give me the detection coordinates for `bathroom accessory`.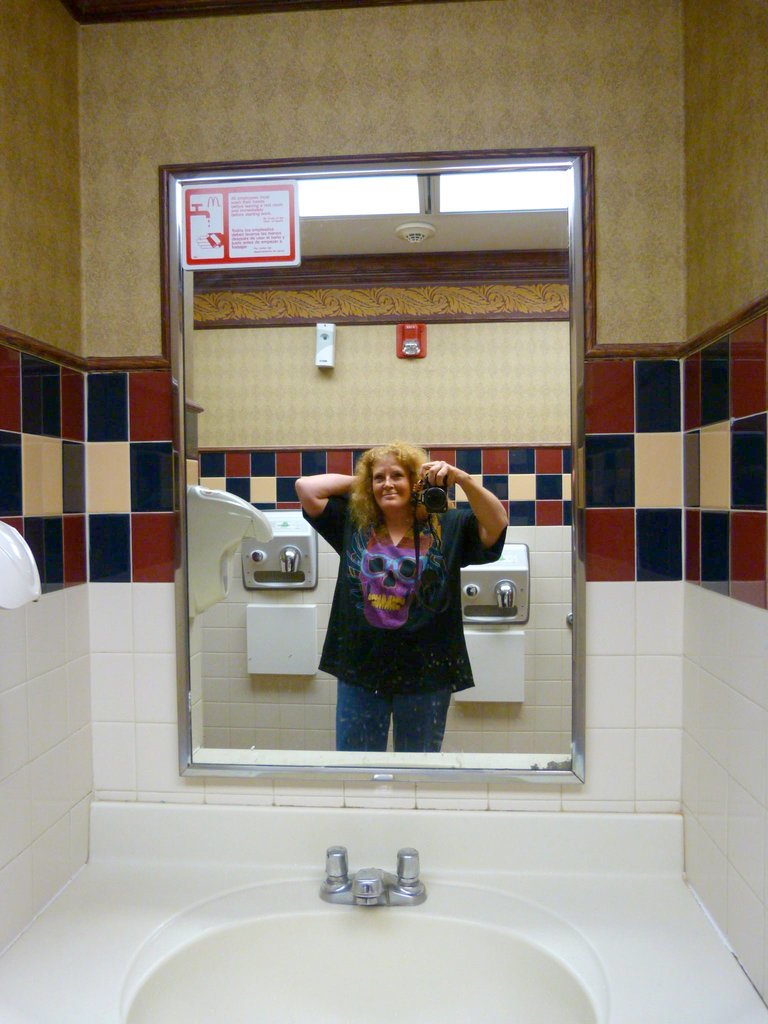
locate(2, 807, 767, 1023).
